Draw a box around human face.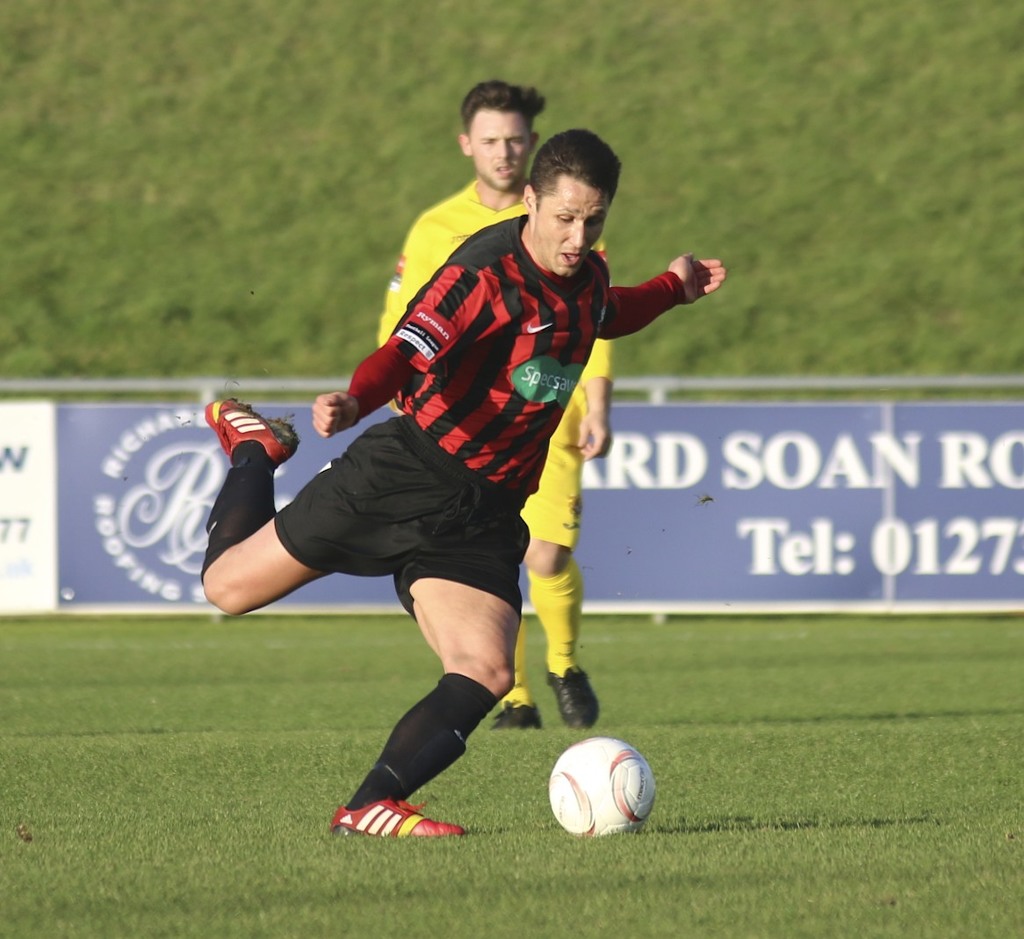
crop(465, 105, 534, 192).
